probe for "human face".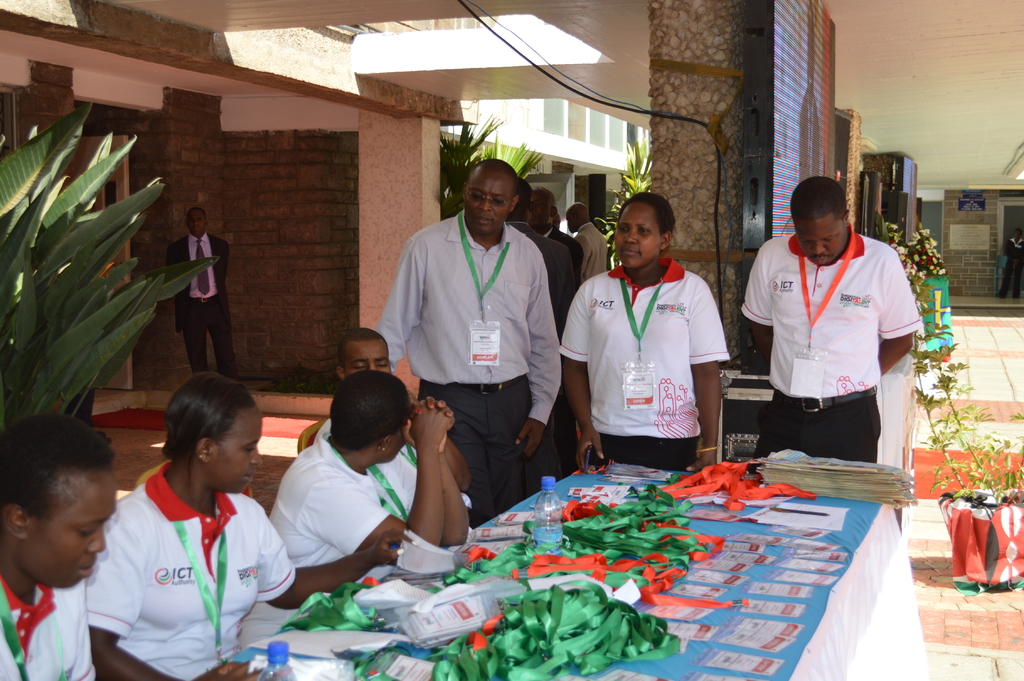
Probe result: <bbox>340, 332, 389, 374</bbox>.
